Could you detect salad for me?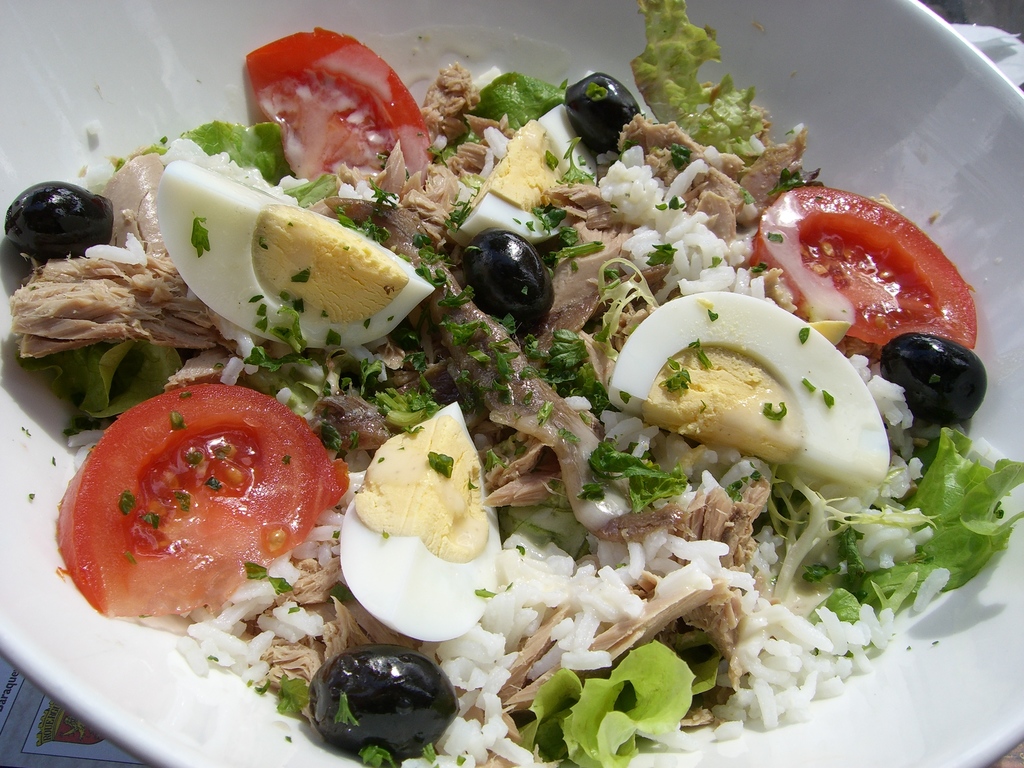
Detection result: (left=0, top=0, right=1023, bottom=767).
